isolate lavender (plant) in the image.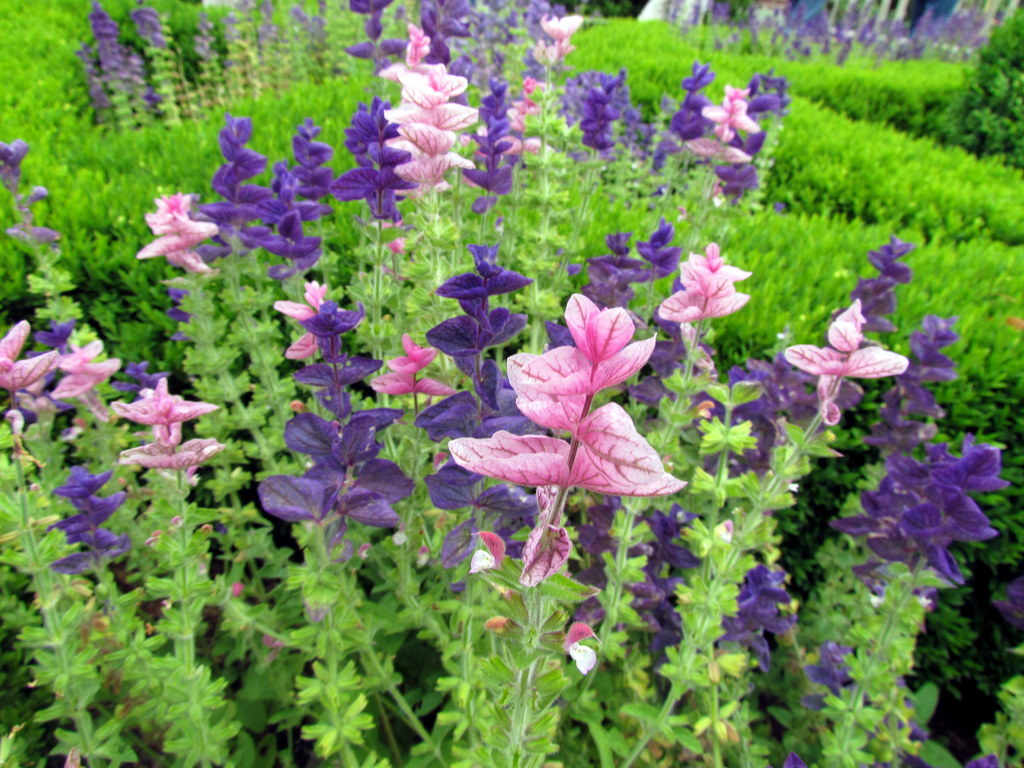
Isolated region: locate(697, 295, 899, 605).
